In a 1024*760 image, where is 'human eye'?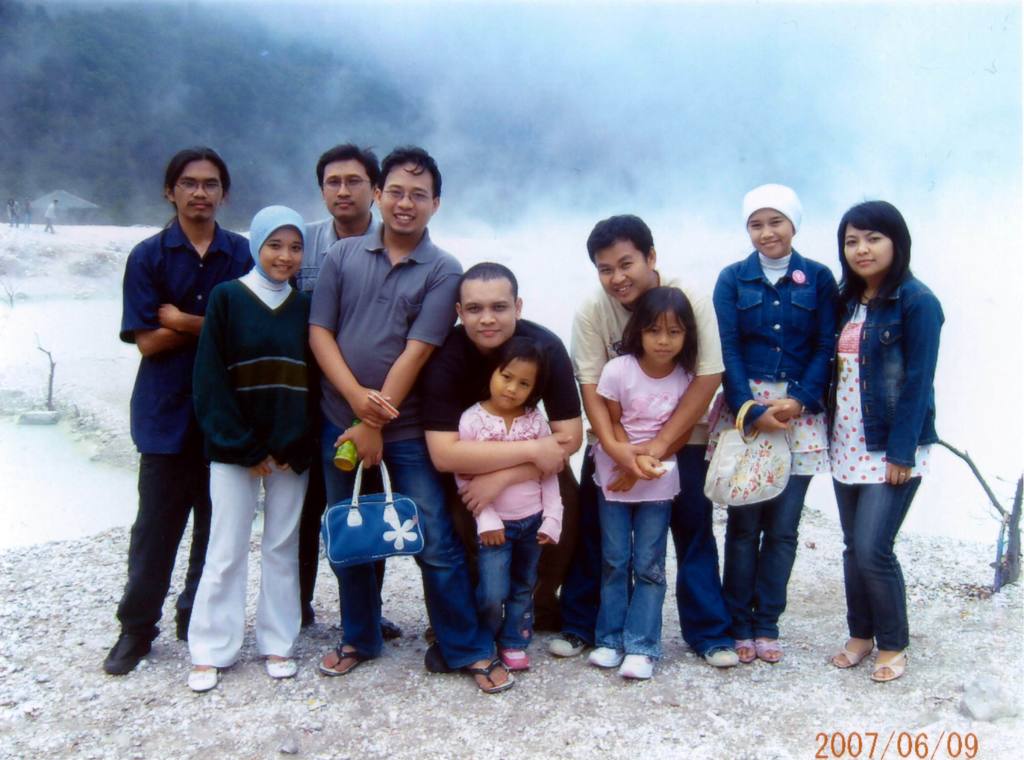
(left=267, top=244, right=284, bottom=251).
